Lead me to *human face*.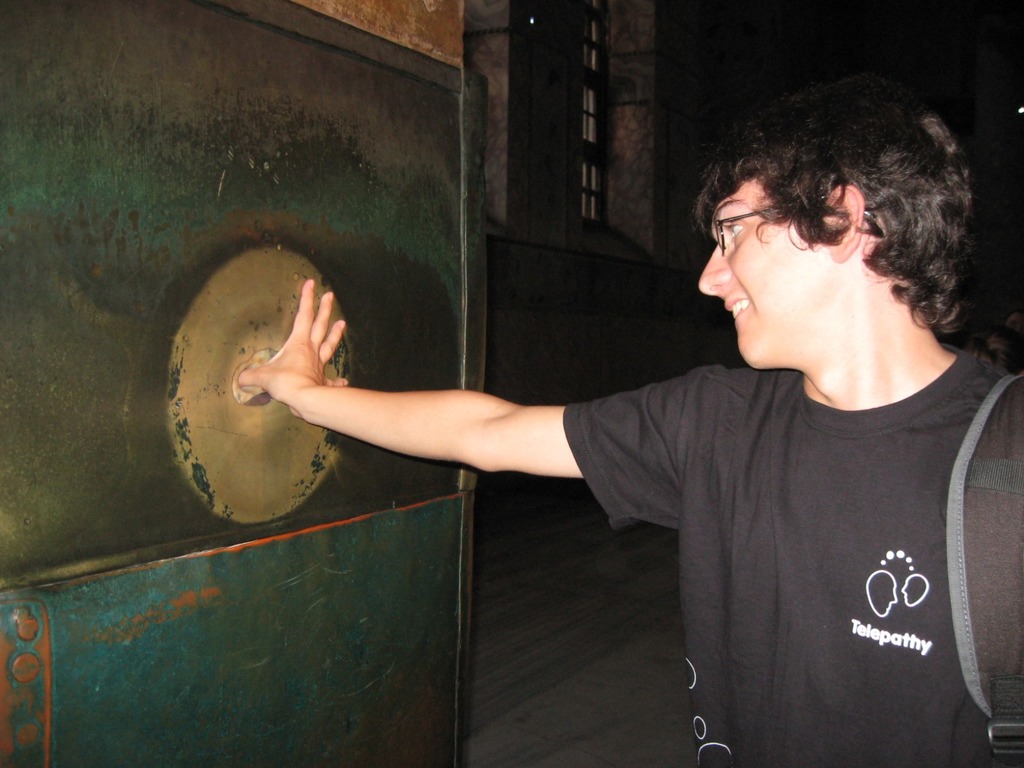
Lead to crop(697, 177, 834, 368).
